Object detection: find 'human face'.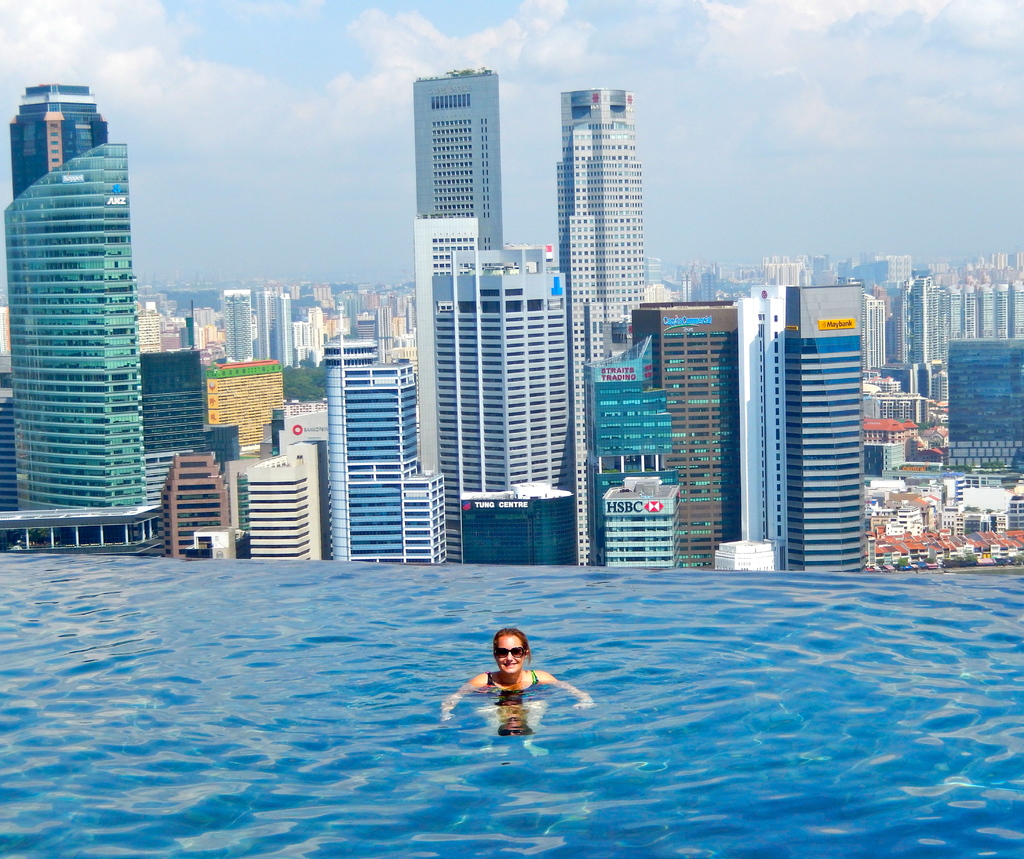
pyautogui.locateOnScreen(498, 638, 523, 670).
